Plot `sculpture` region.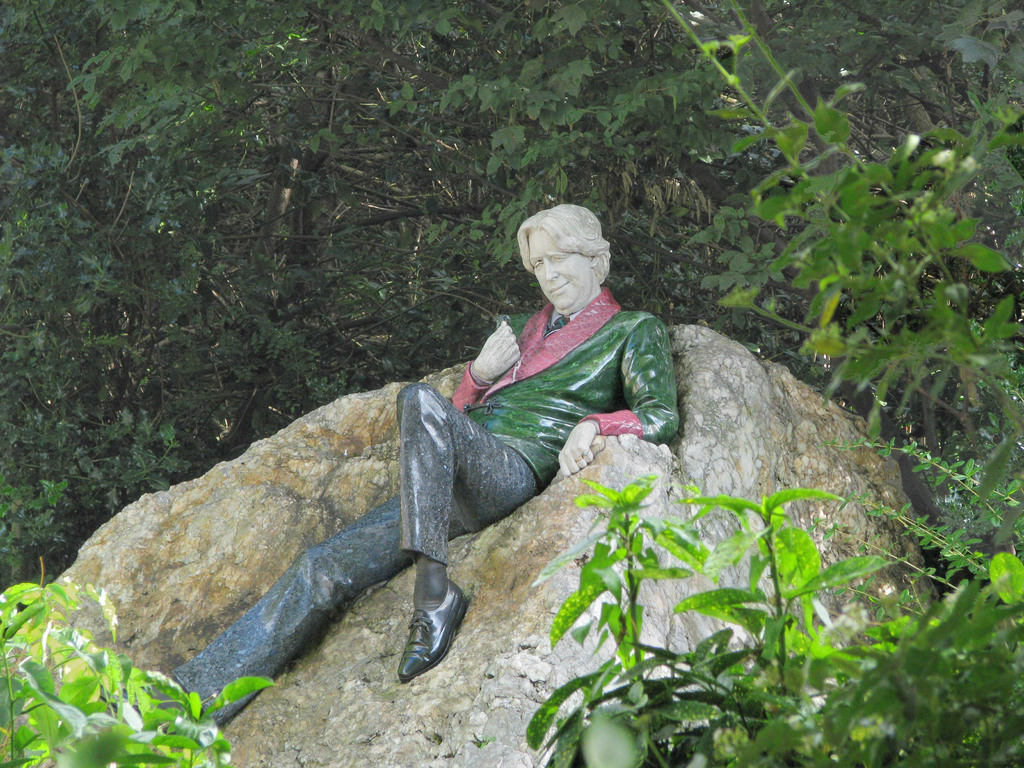
Plotted at pyautogui.locateOnScreen(394, 201, 677, 604).
